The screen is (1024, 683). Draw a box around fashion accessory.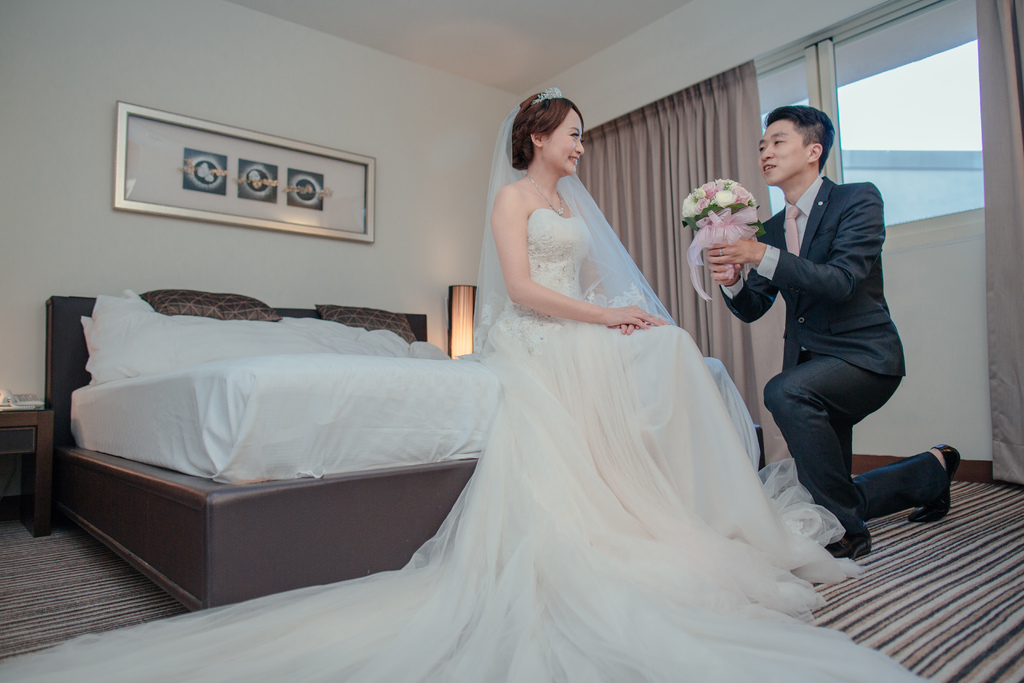
l=822, t=526, r=875, b=566.
